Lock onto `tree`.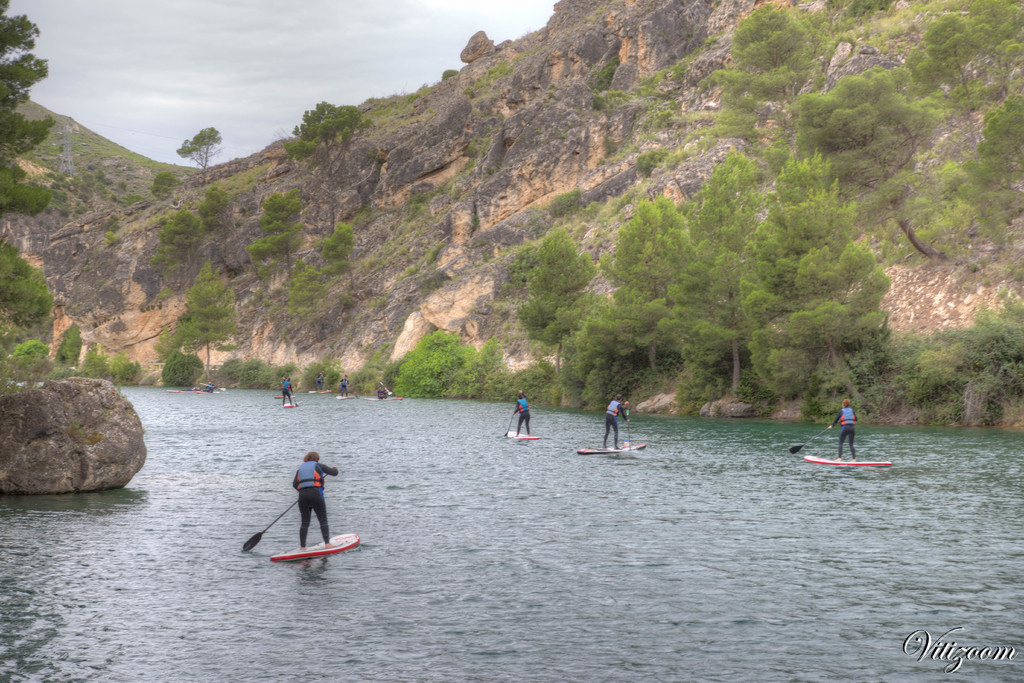
Locked: rect(162, 347, 206, 384).
